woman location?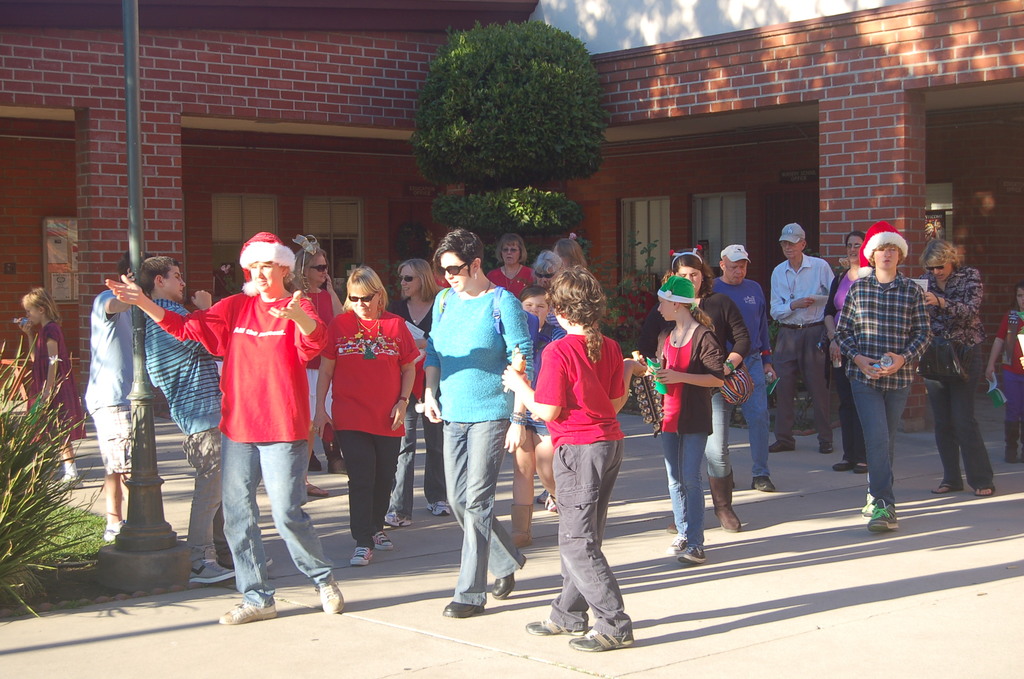
rect(481, 223, 540, 297)
